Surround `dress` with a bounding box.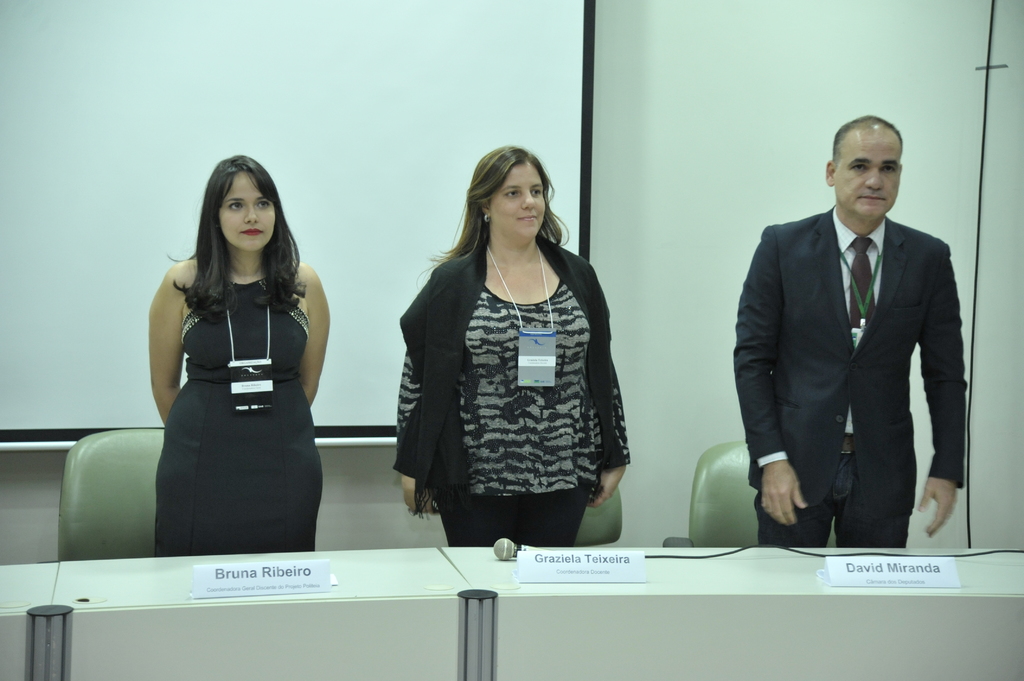
pyautogui.locateOnScreen(157, 260, 325, 557).
